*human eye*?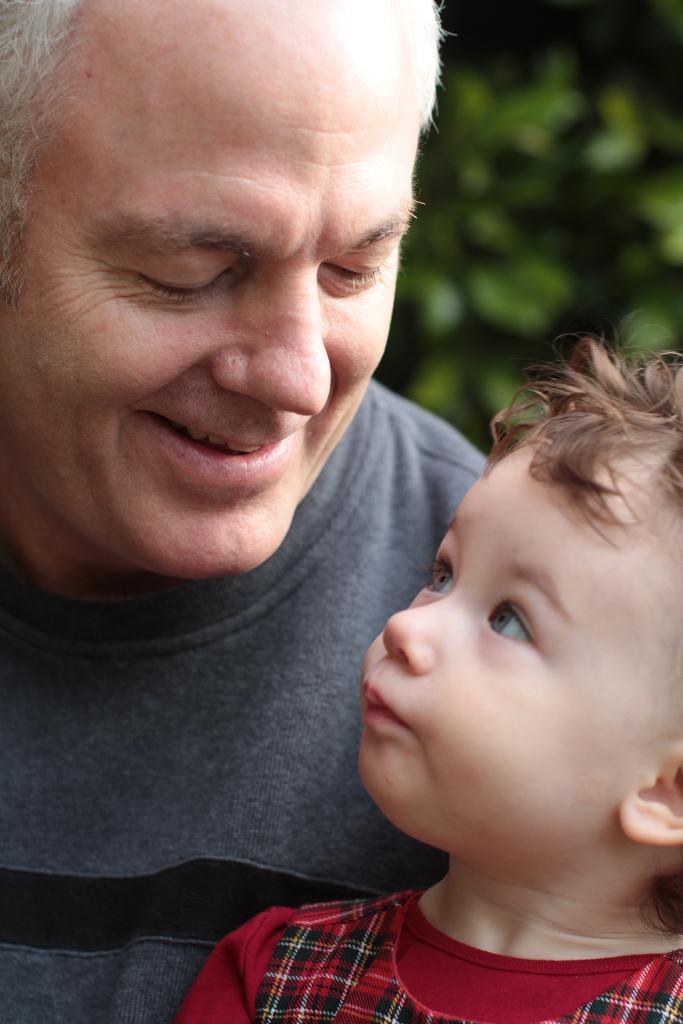
l=318, t=247, r=390, b=294
